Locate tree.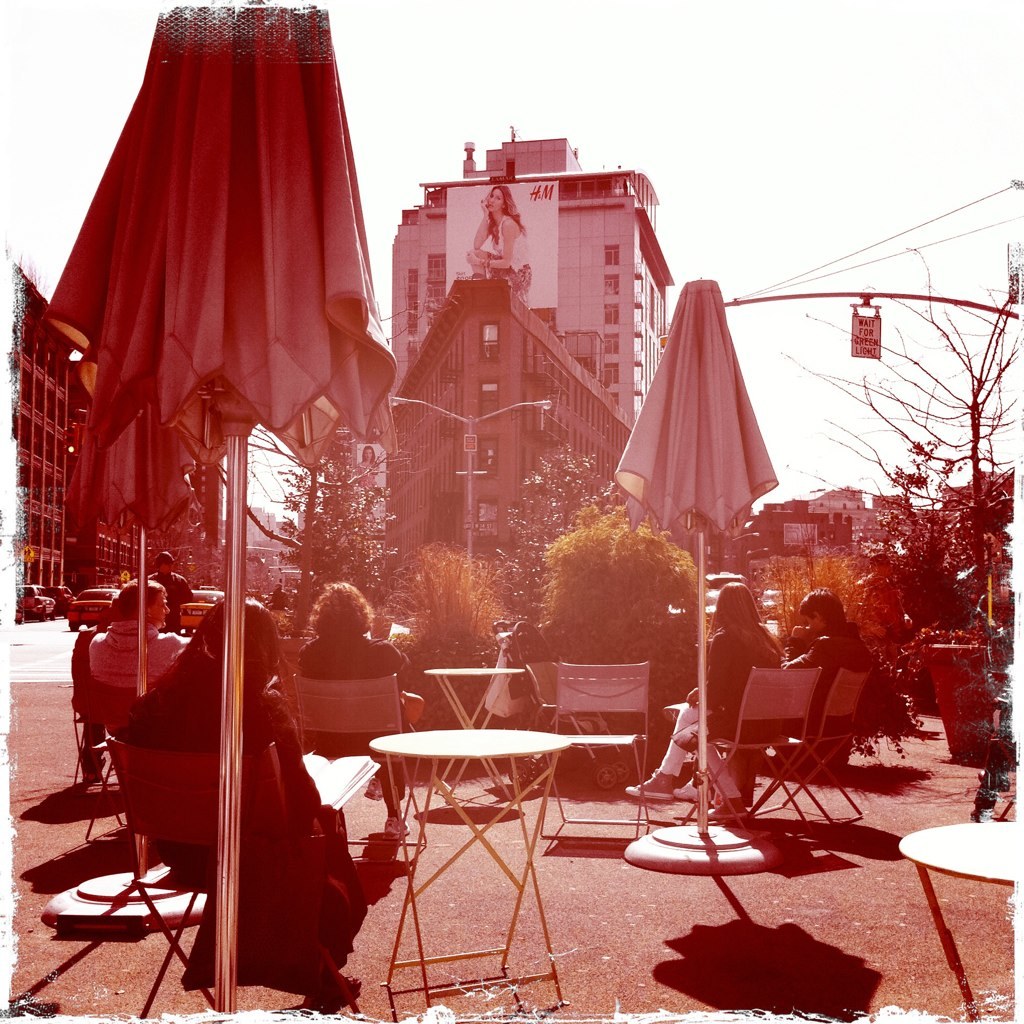
Bounding box: 495/442/621/611.
